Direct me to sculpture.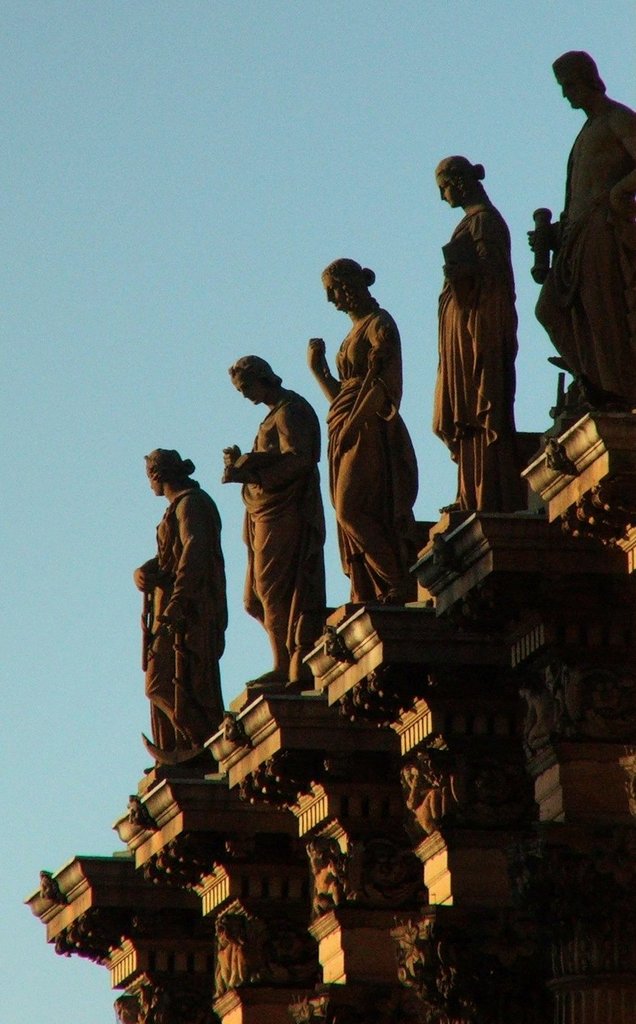
Direction: (x1=303, y1=252, x2=422, y2=622).
